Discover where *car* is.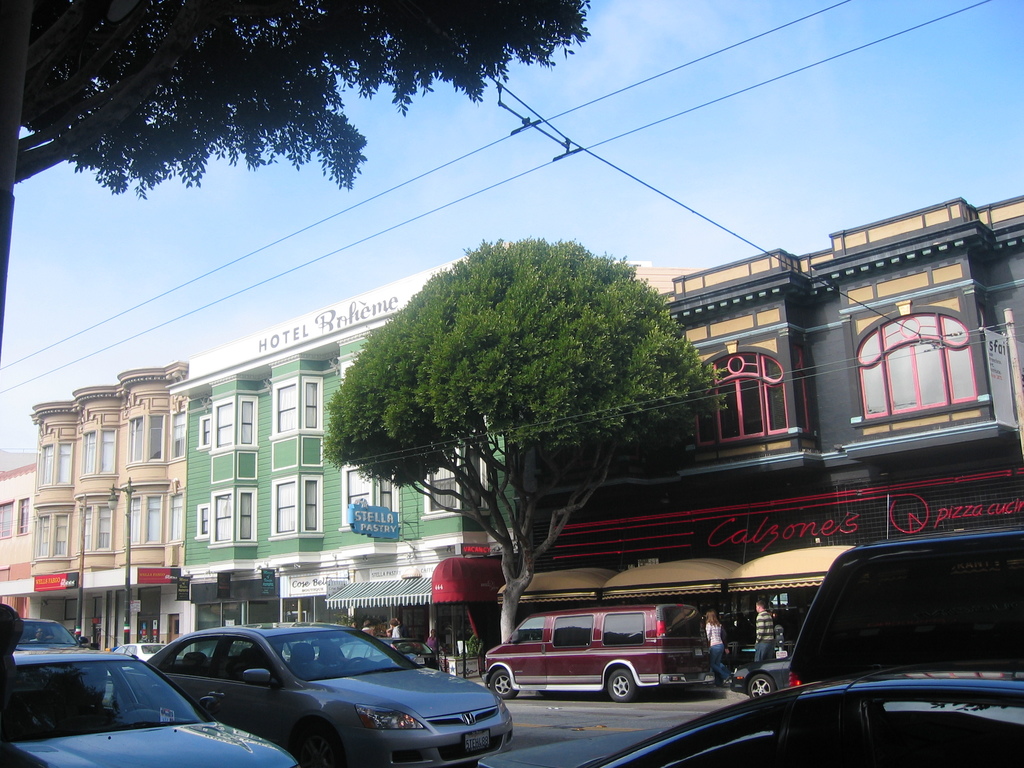
Discovered at box(17, 615, 95, 652).
